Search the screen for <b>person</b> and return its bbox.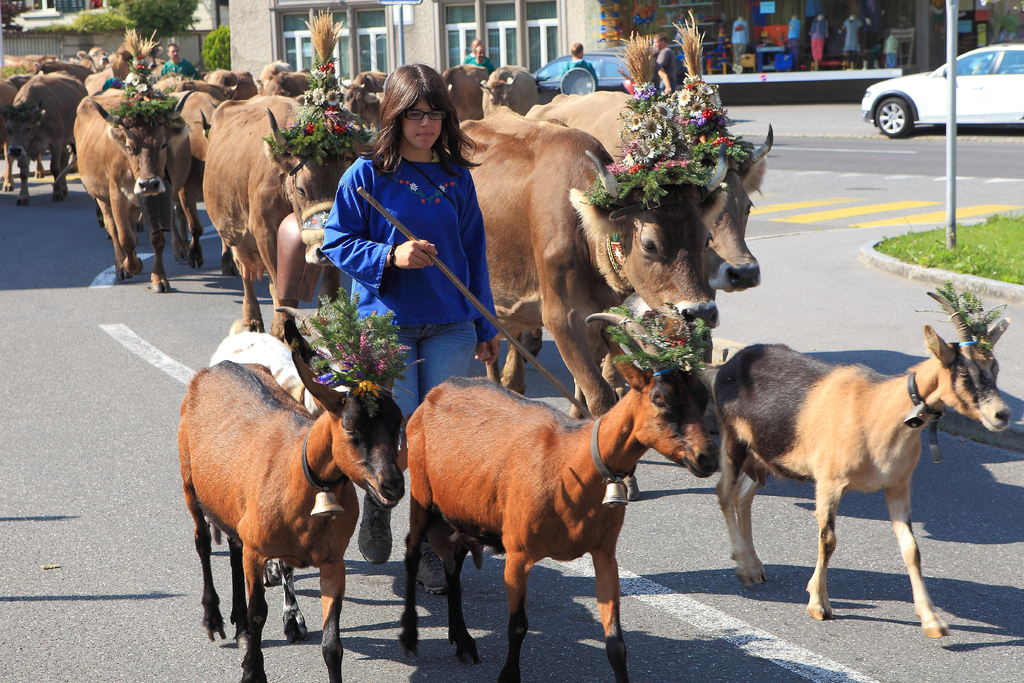
Found: Rect(559, 42, 598, 83).
